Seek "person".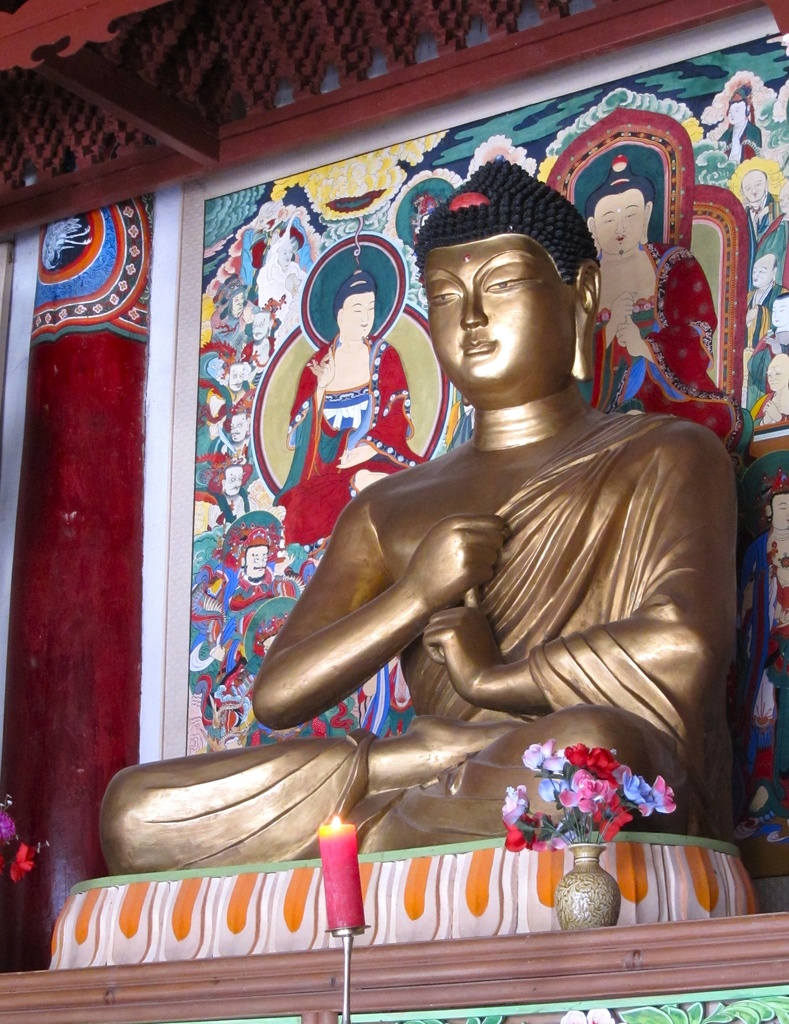
[270, 268, 432, 547].
